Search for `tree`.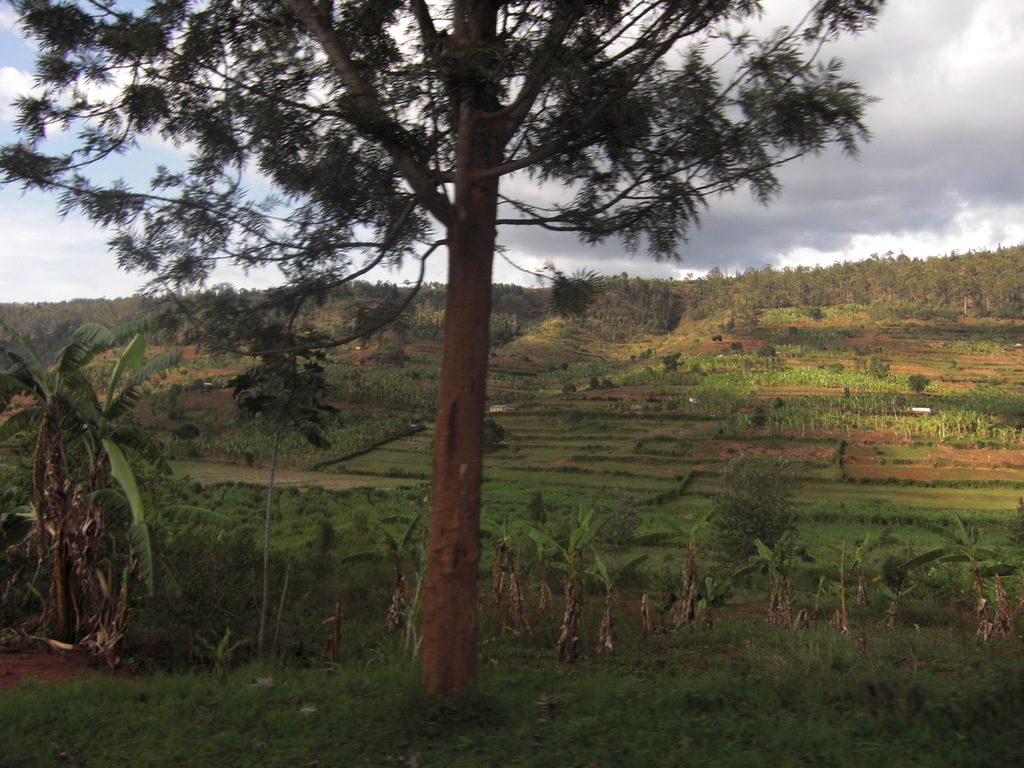
Found at [x1=0, y1=307, x2=190, y2=659].
